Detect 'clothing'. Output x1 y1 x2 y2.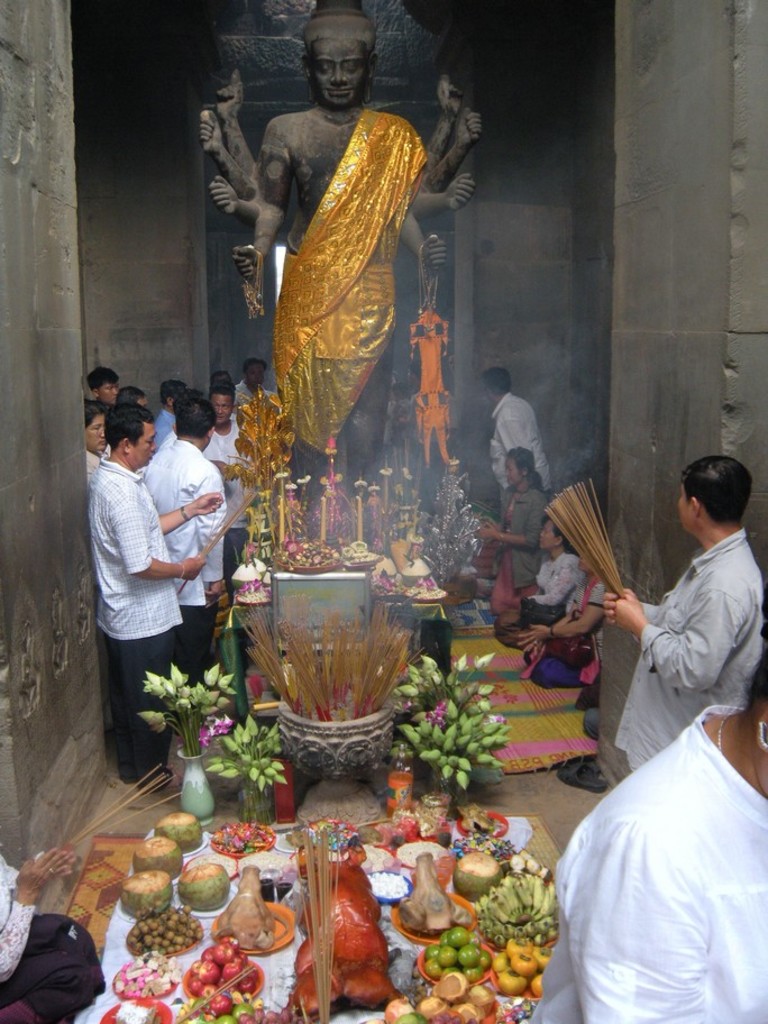
79 451 185 794.
